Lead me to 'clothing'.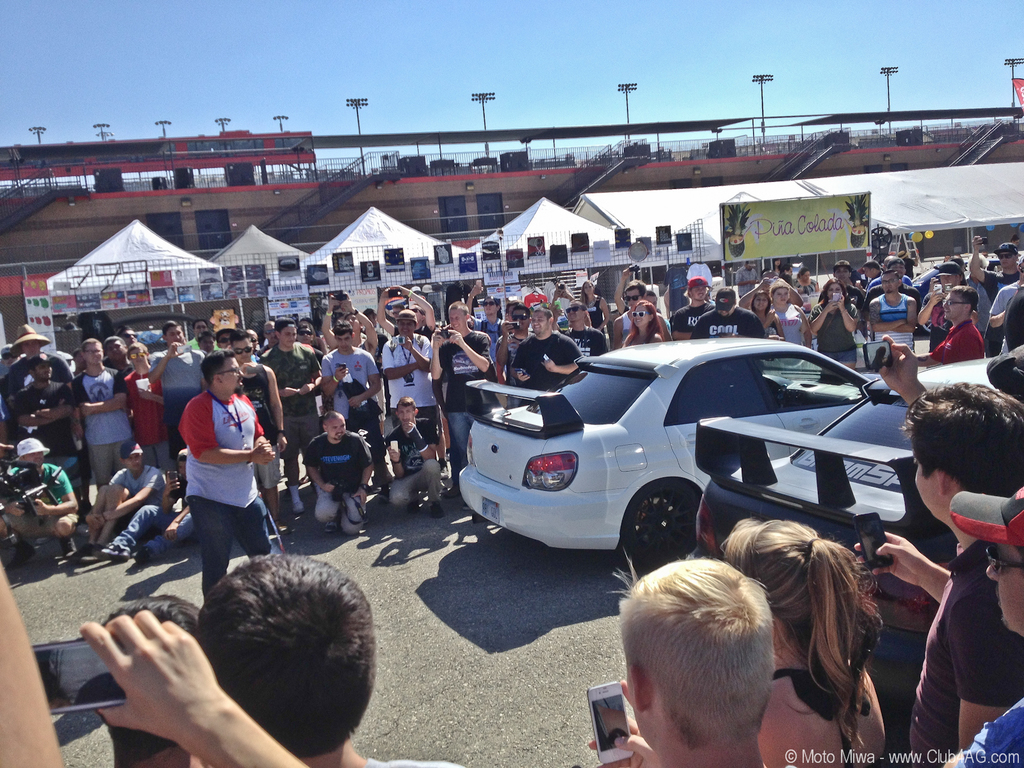
Lead to rect(1006, 288, 1023, 353).
